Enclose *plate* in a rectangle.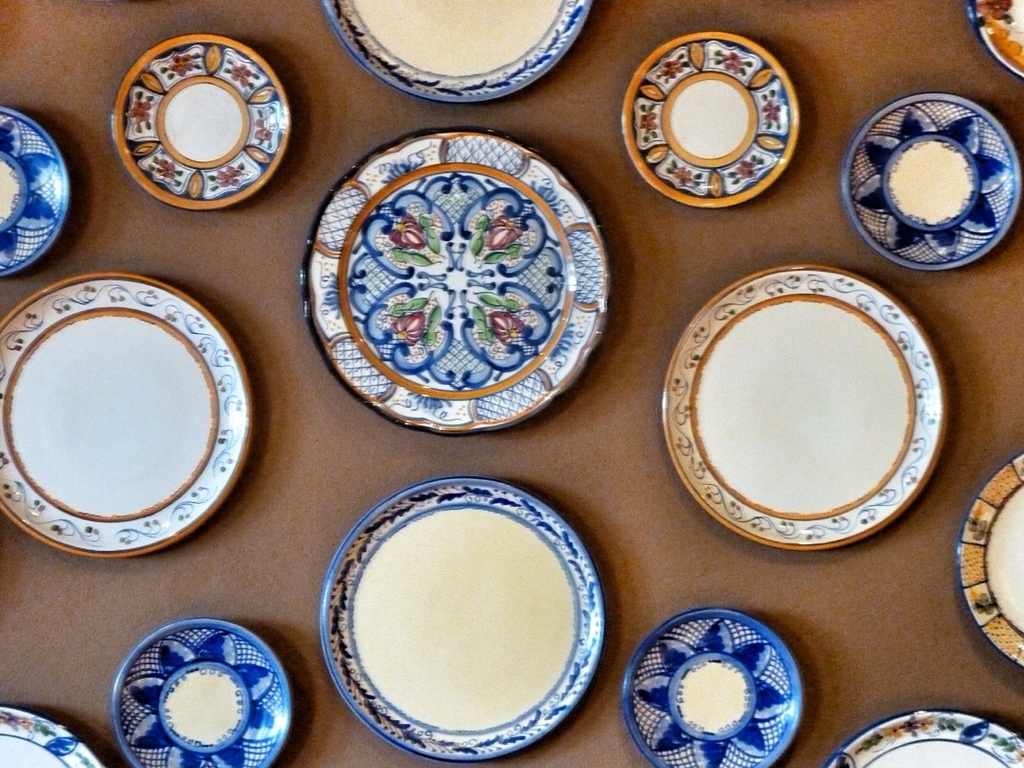
822/709/1023/767.
